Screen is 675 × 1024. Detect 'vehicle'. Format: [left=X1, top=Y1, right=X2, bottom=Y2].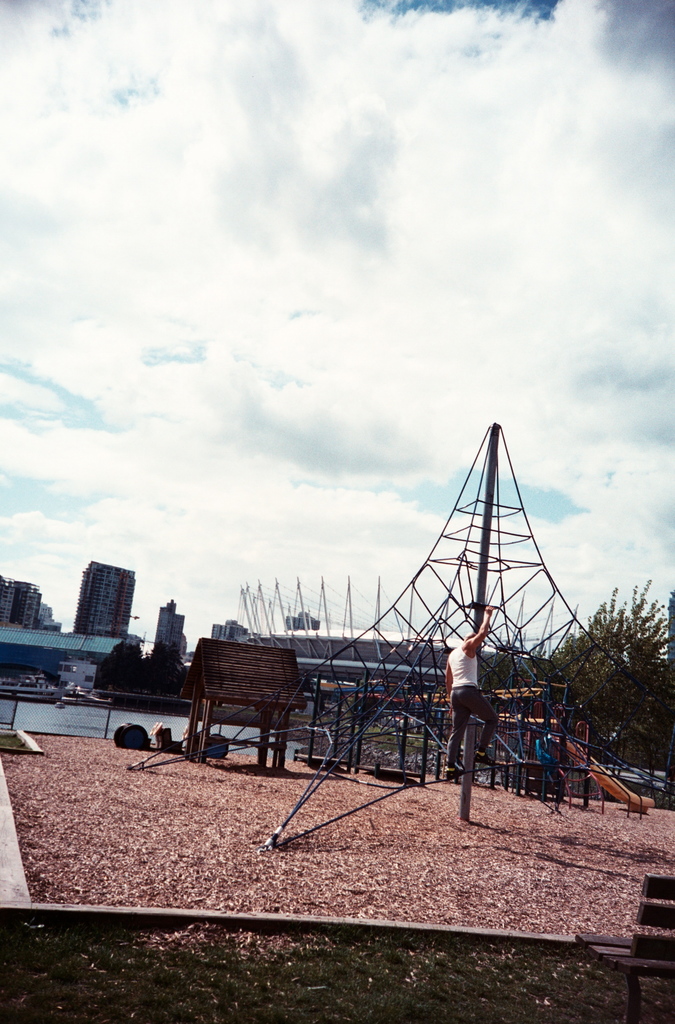
[left=0, top=666, right=65, bottom=707].
